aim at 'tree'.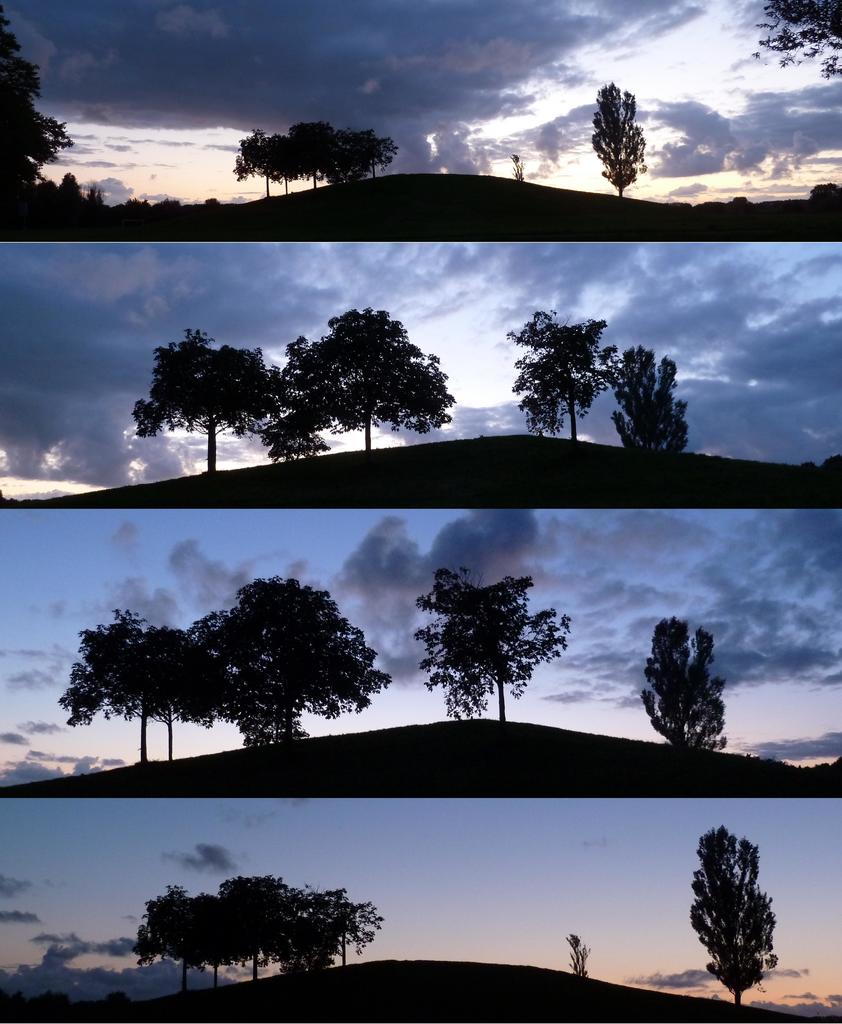
Aimed at (685, 826, 776, 1006).
